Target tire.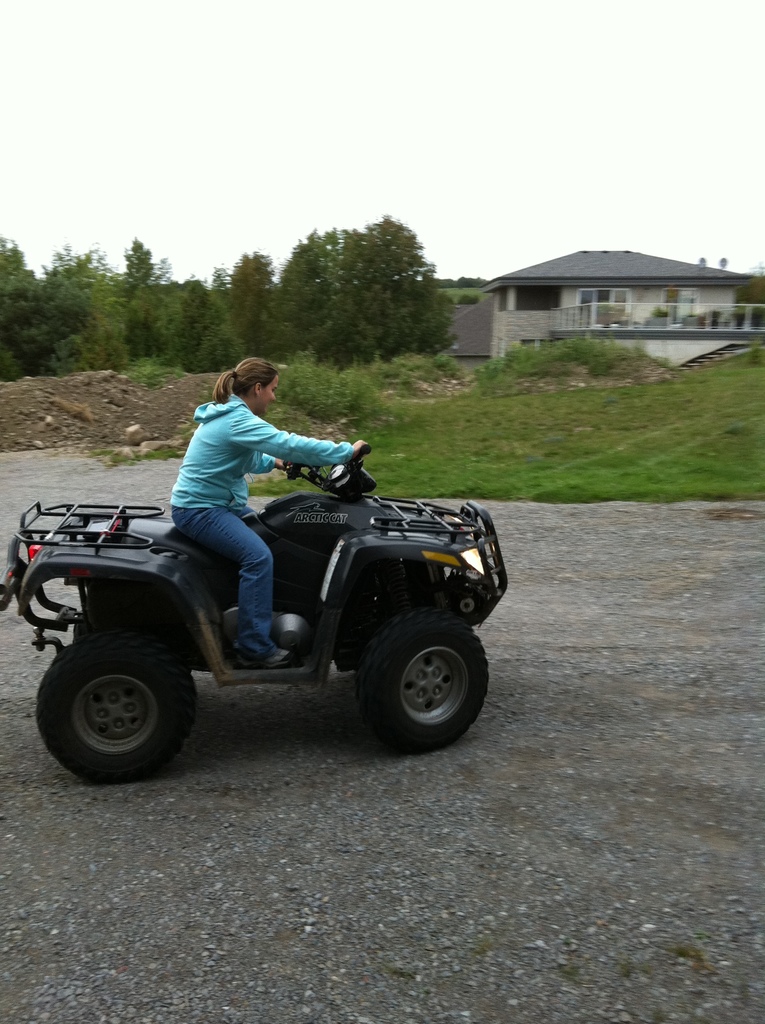
Target region: select_region(71, 579, 204, 659).
